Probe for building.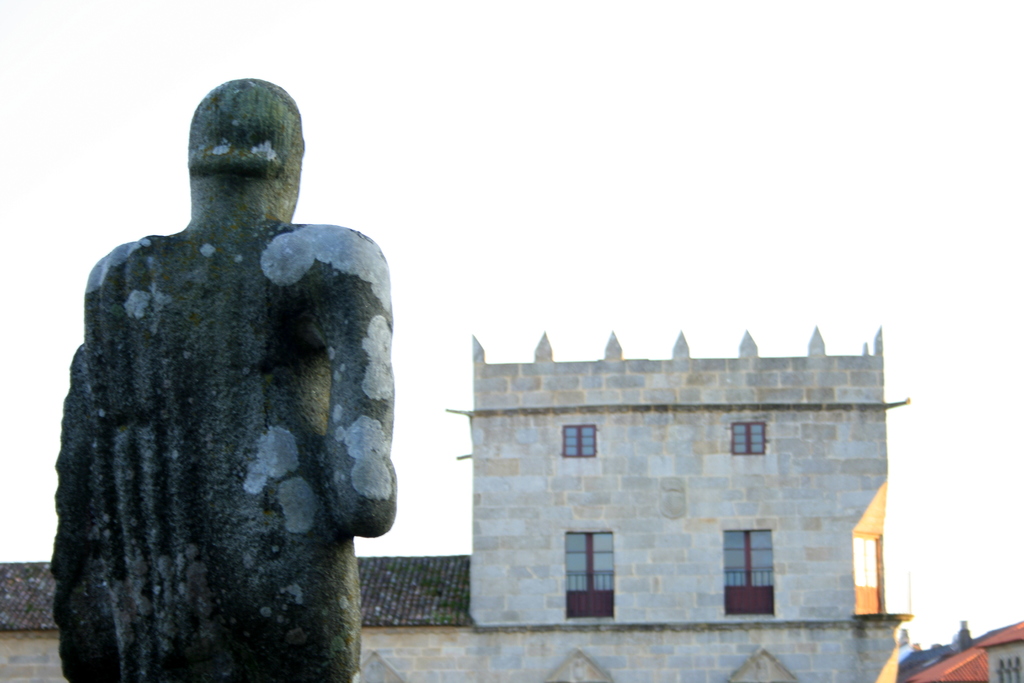
Probe result: {"left": 915, "top": 623, "right": 1023, "bottom": 682}.
